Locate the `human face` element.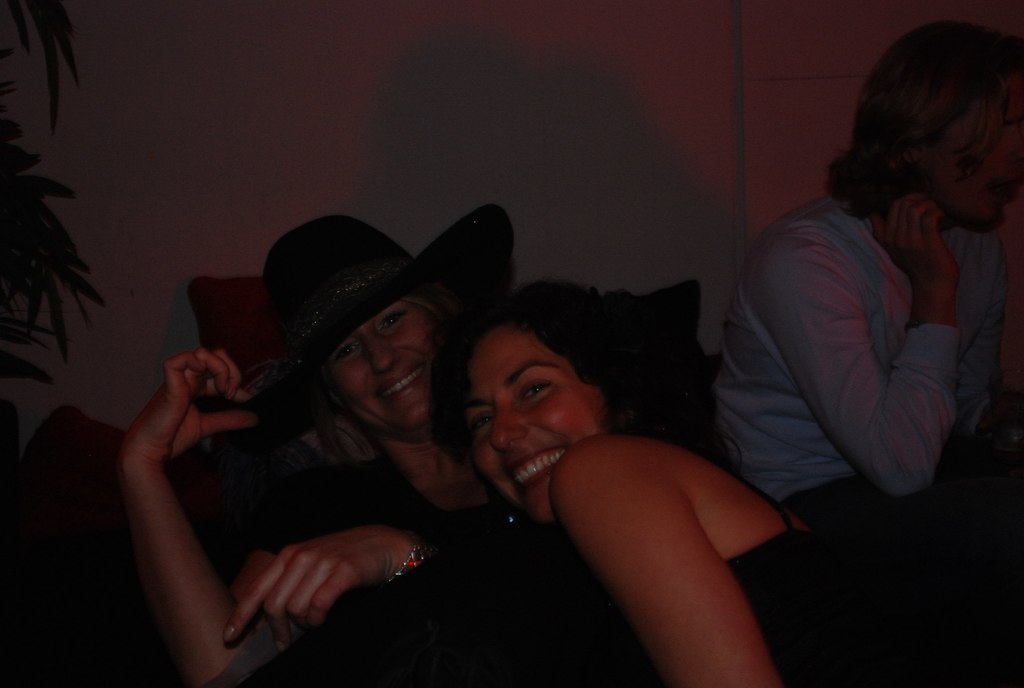
Element bbox: box=[475, 326, 601, 520].
